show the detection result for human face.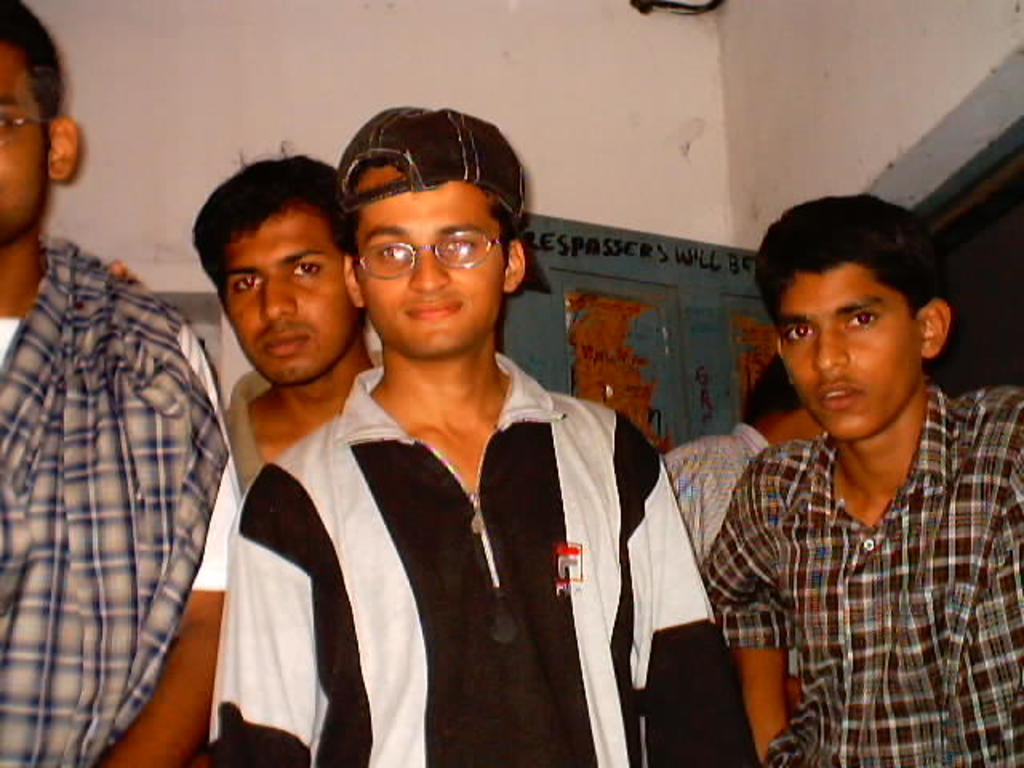
<box>227,208,347,392</box>.
